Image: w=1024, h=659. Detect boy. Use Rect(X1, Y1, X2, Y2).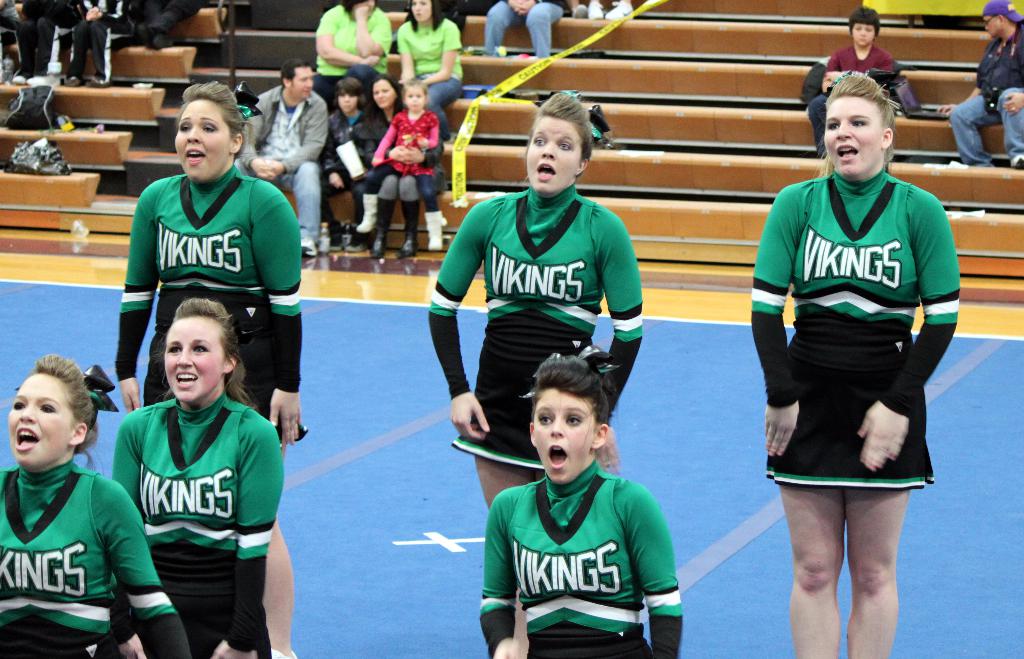
Rect(808, 10, 895, 159).
